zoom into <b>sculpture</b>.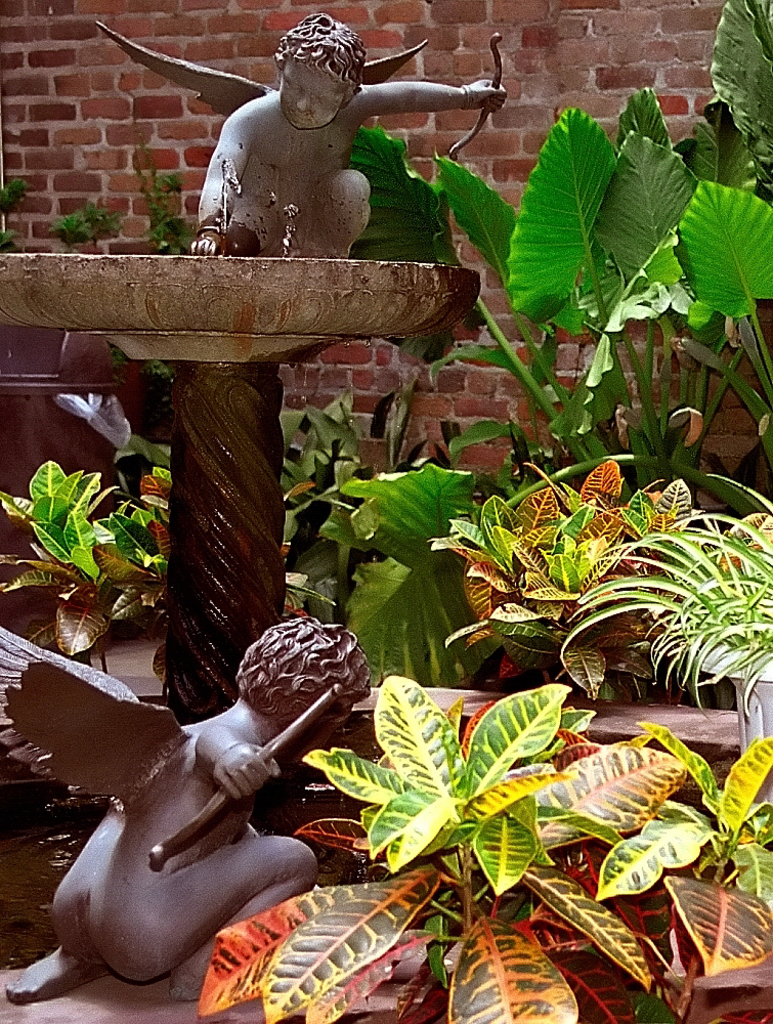
Zoom target: <bbox>110, 8, 508, 273</bbox>.
